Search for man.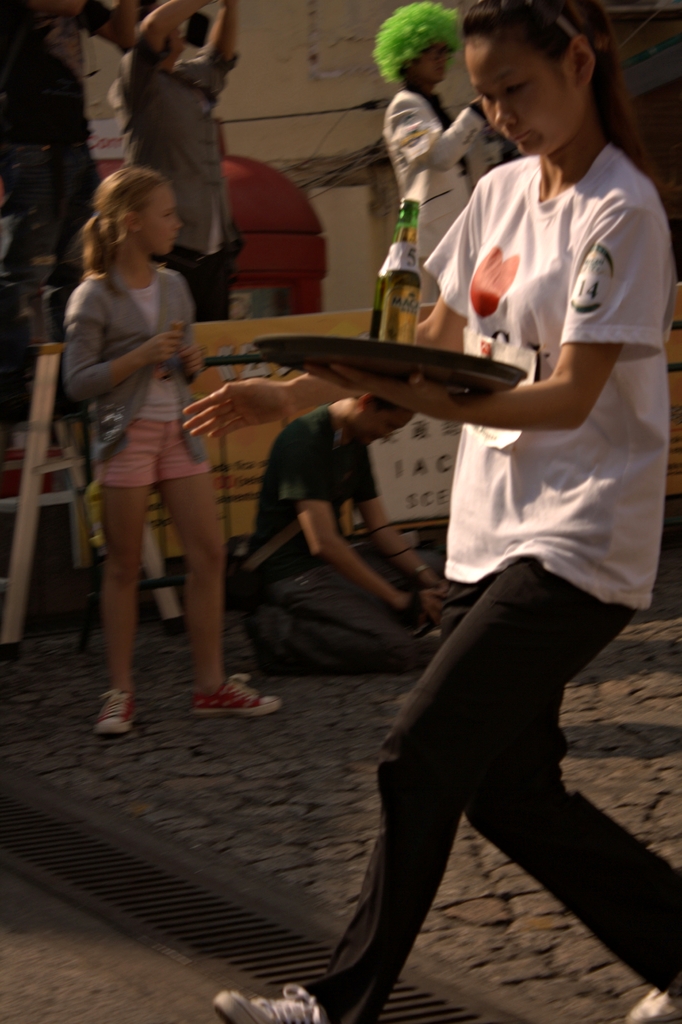
Found at l=224, t=392, r=451, b=669.
